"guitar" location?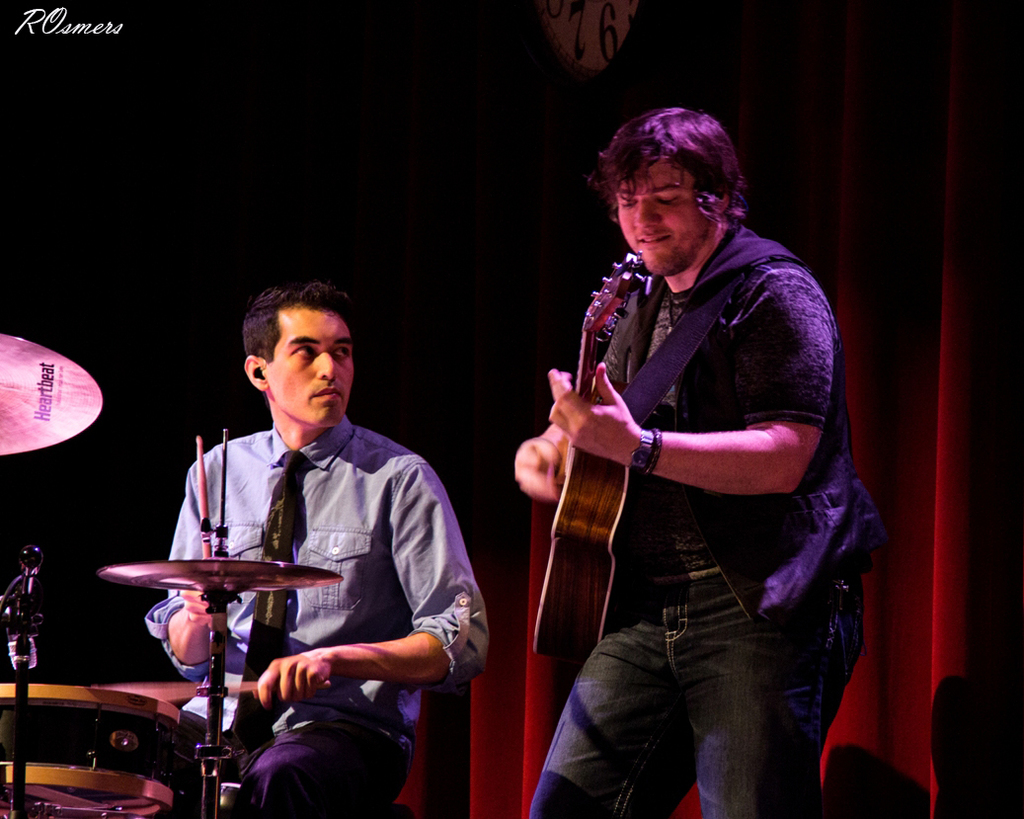
<region>512, 320, 671, 681</region>
